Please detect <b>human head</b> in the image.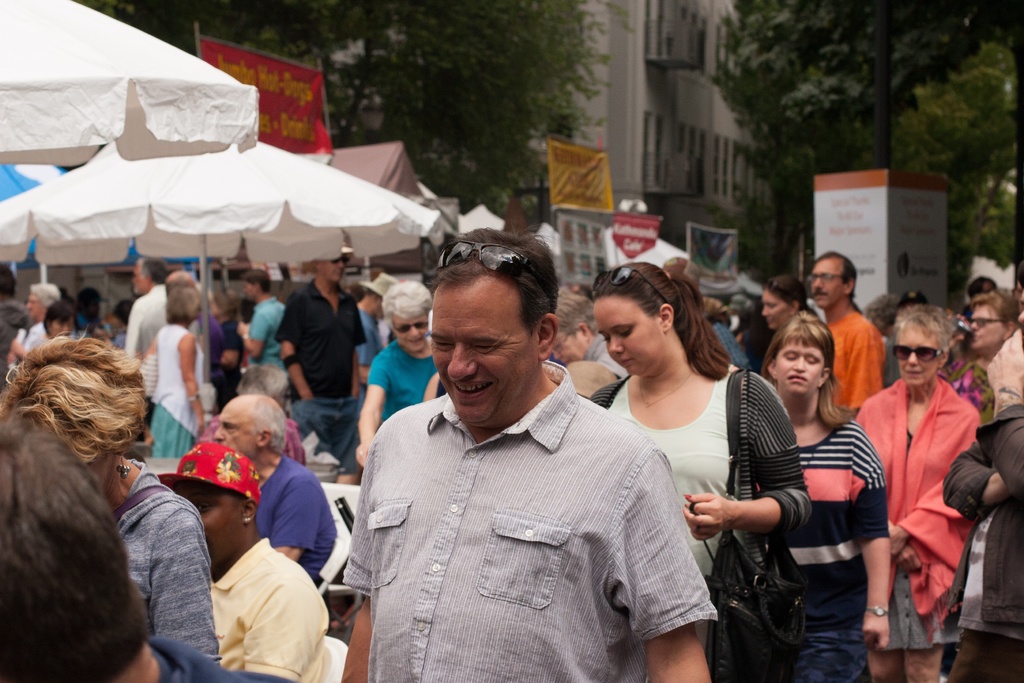
detection(26, 279, 61, 325).
